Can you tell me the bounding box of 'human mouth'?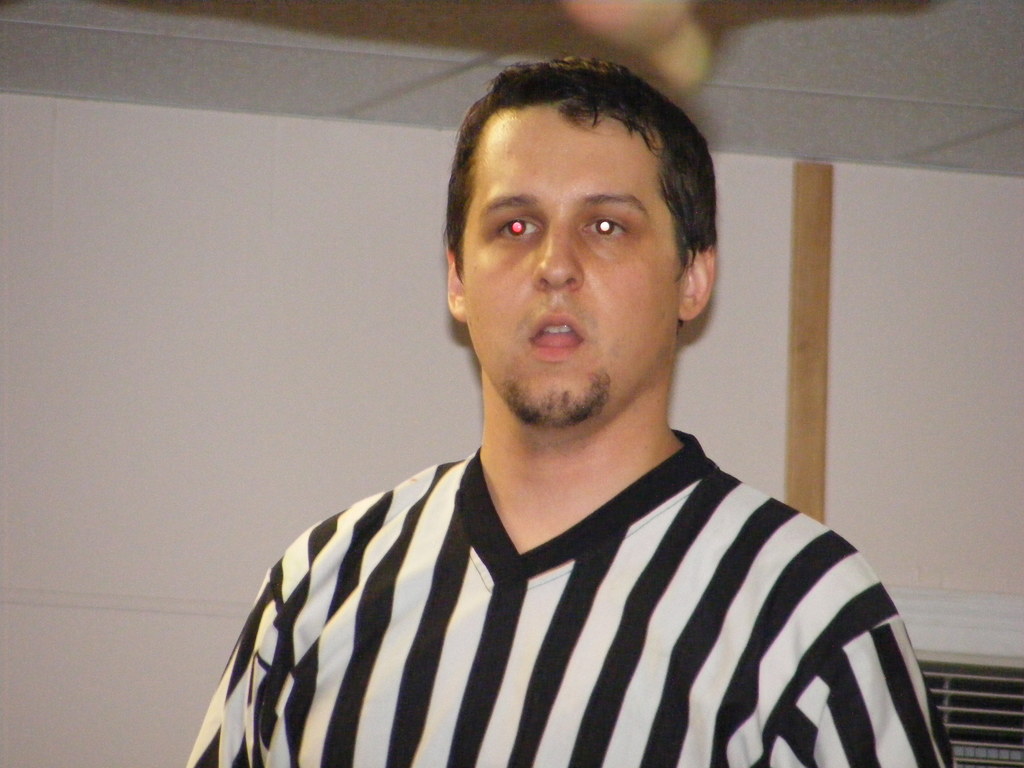
[left=526, top=311, right=584, bottom=362].
